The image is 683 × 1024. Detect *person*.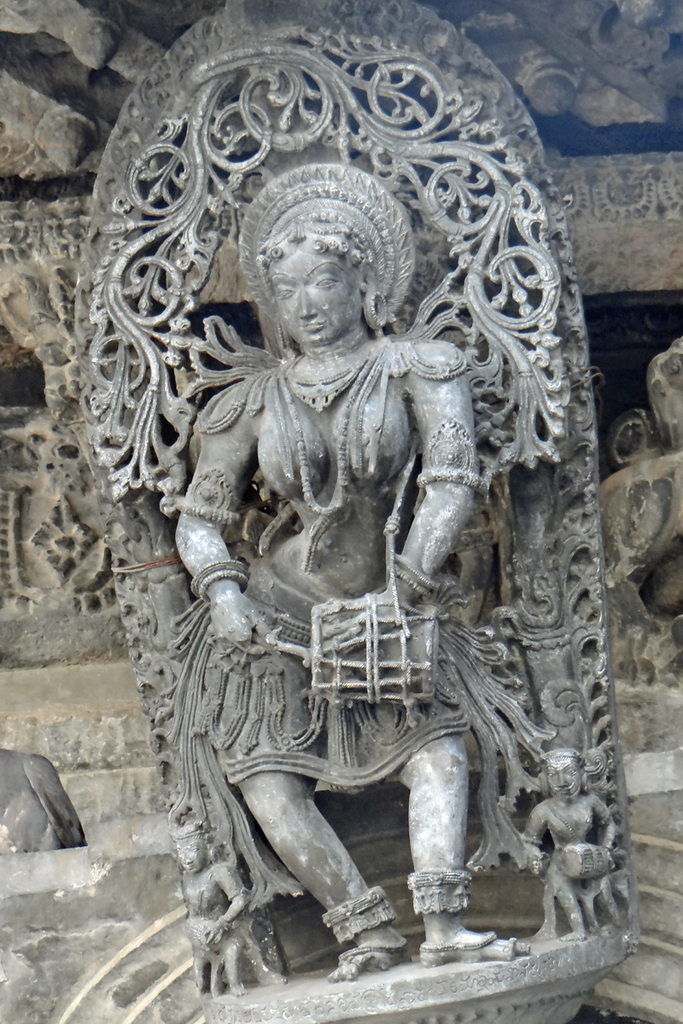
Detection: bbox(175, 203, 493, 979).
